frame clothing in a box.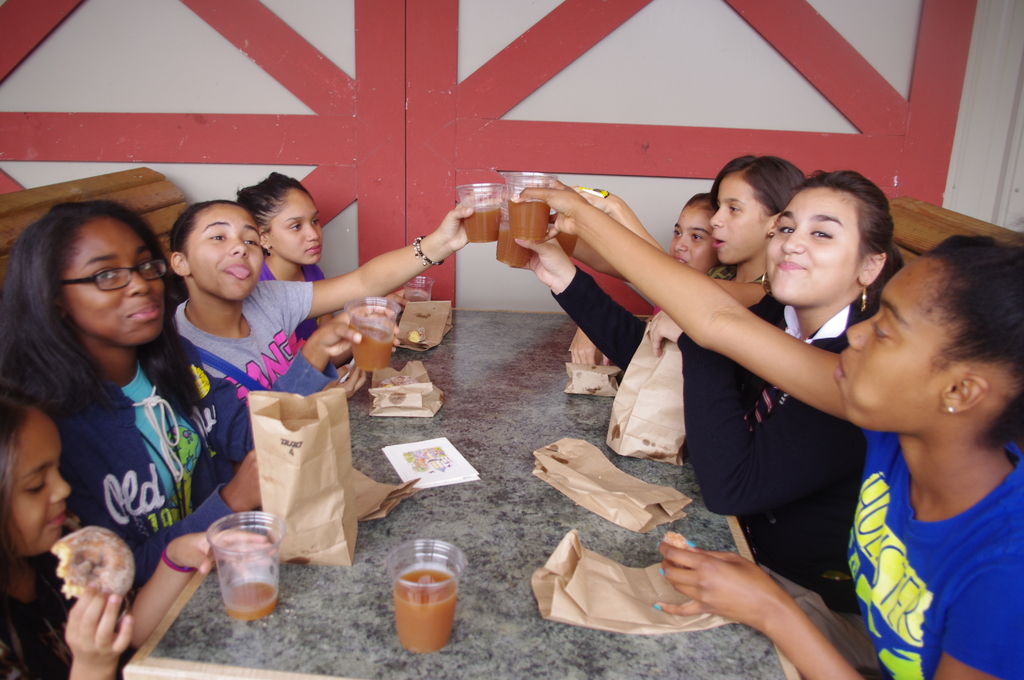
{"x1": 0, "y1": 544, "x2": 144, "y2": 679}.
